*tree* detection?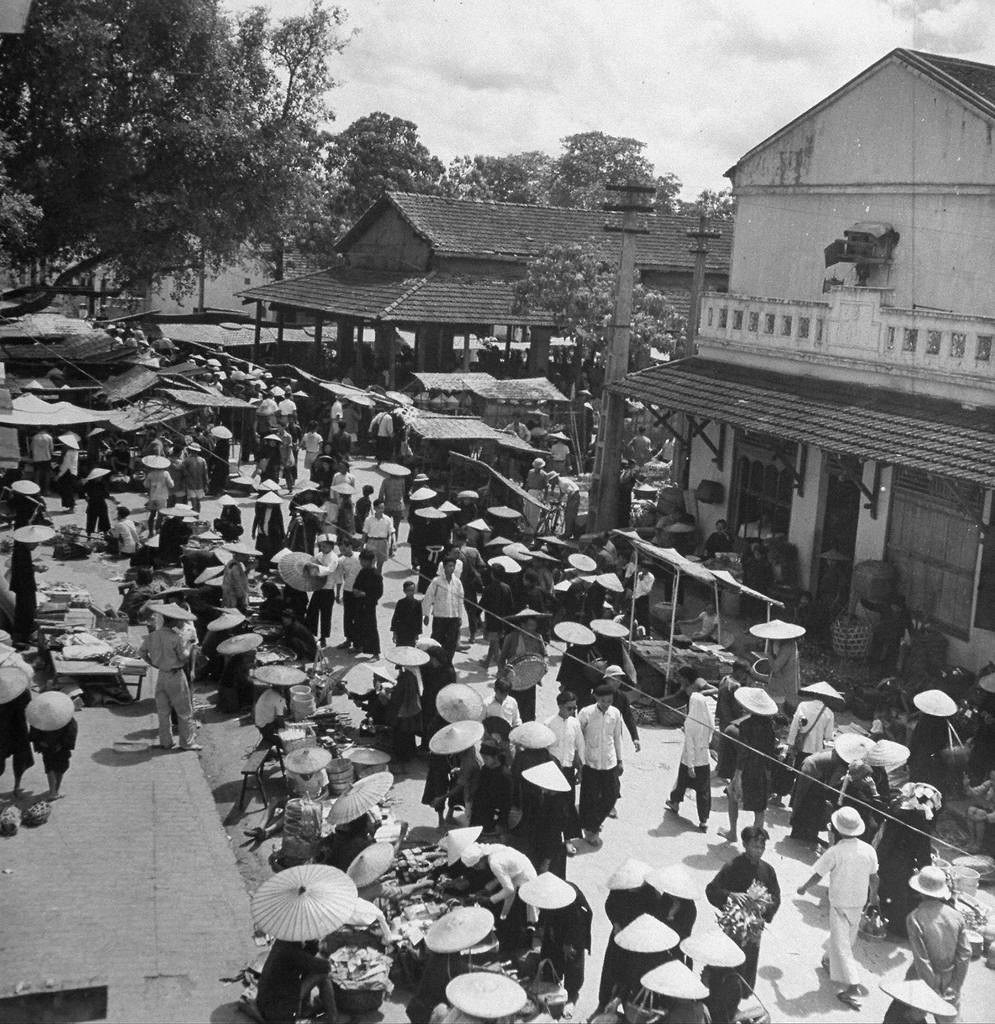
(left=546, top=127, right=689, bottom=205)
